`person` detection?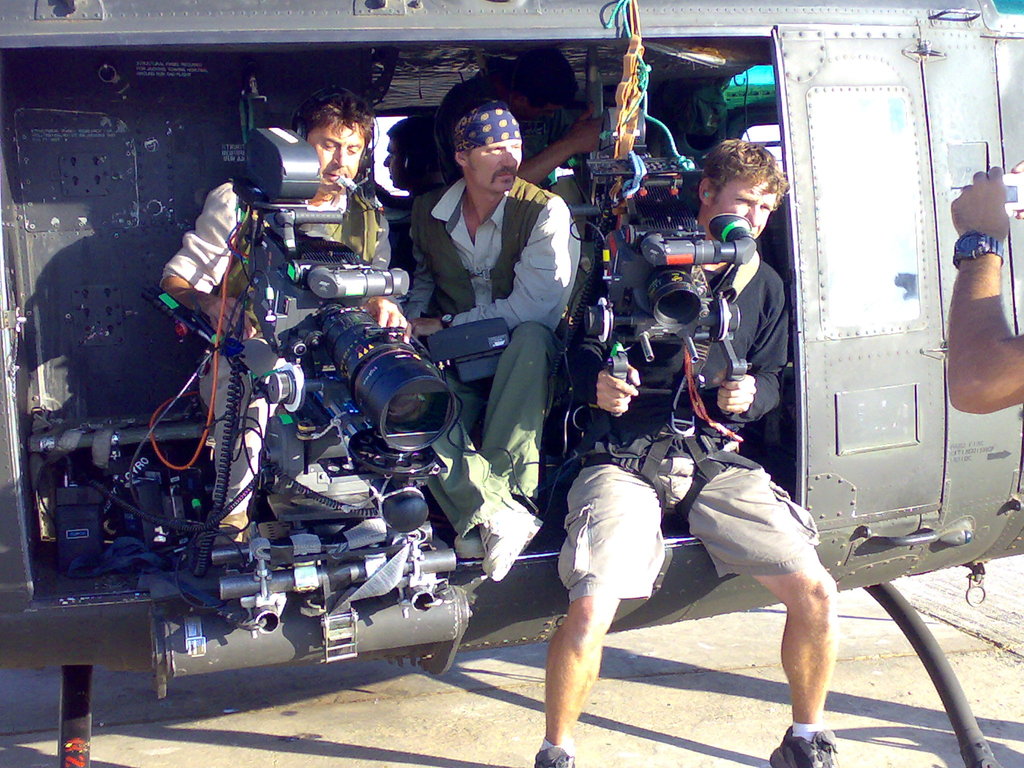
{"left": 162, "top": 97, "right": 416, "bottom": 544}
